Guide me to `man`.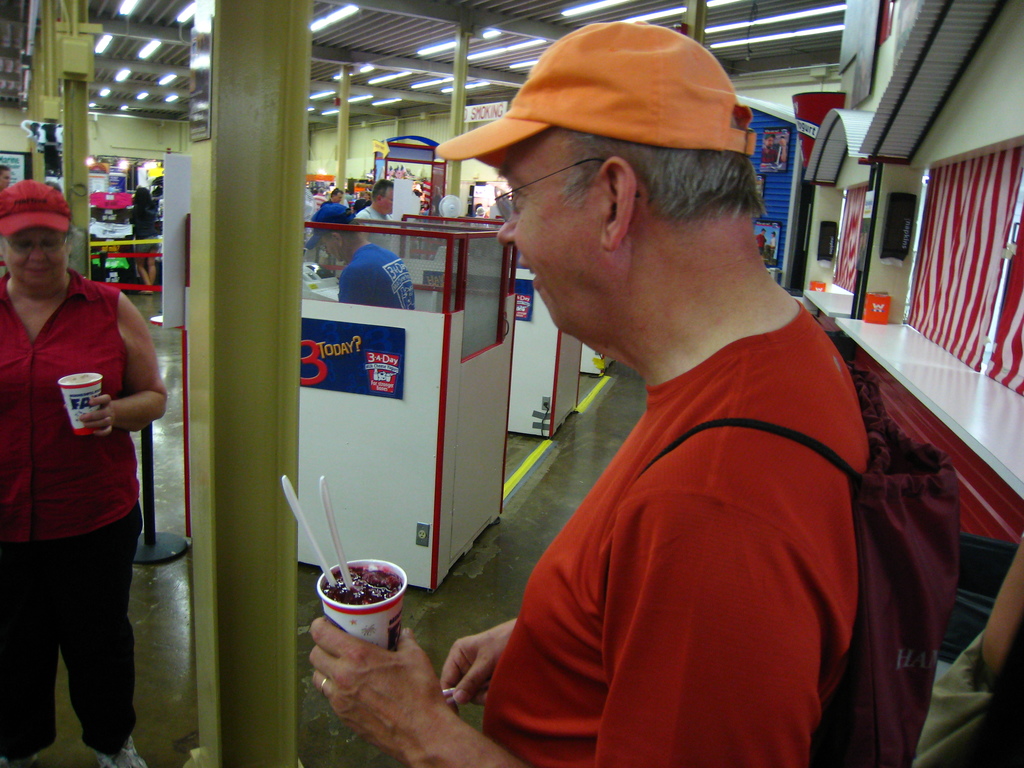
Guidance: (left=304, top=201, right=419, bottom=317).
